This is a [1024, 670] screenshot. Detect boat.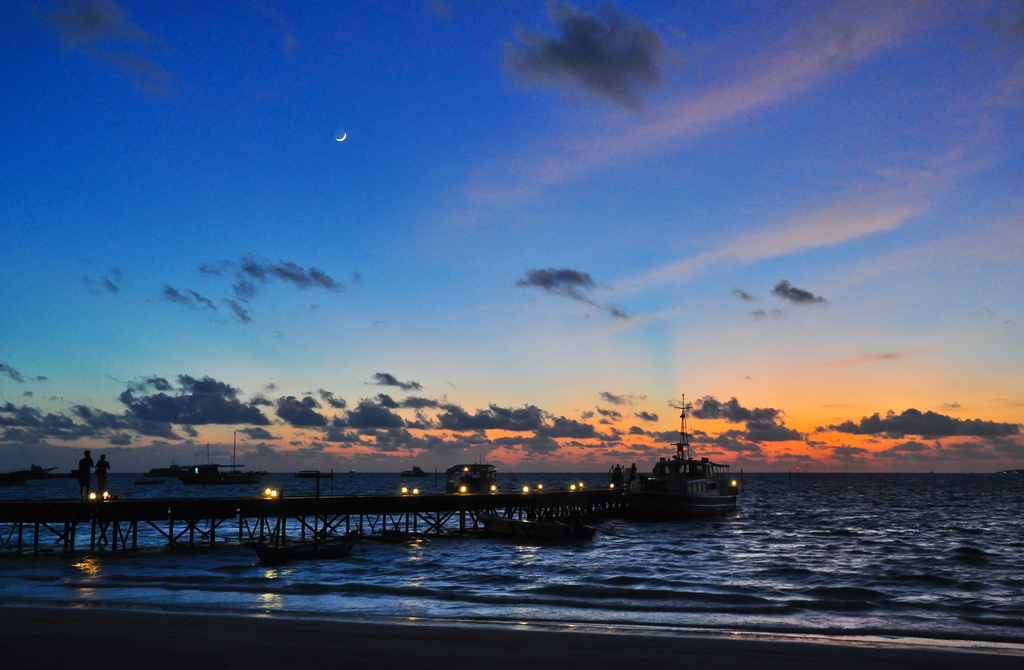
bbox=(288, 463, 339, 479).
